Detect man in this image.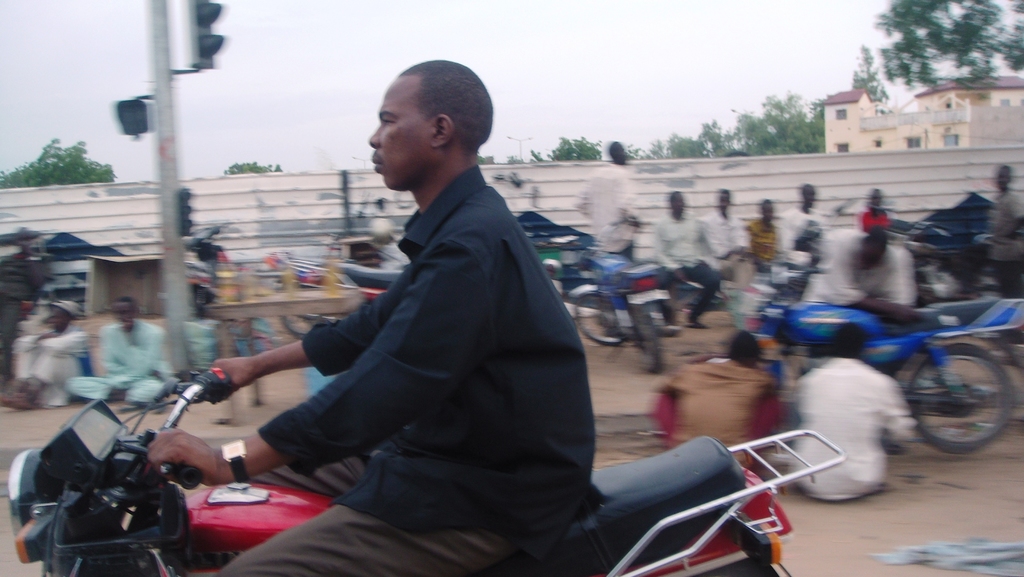
Detection: 788,321,922,500.
